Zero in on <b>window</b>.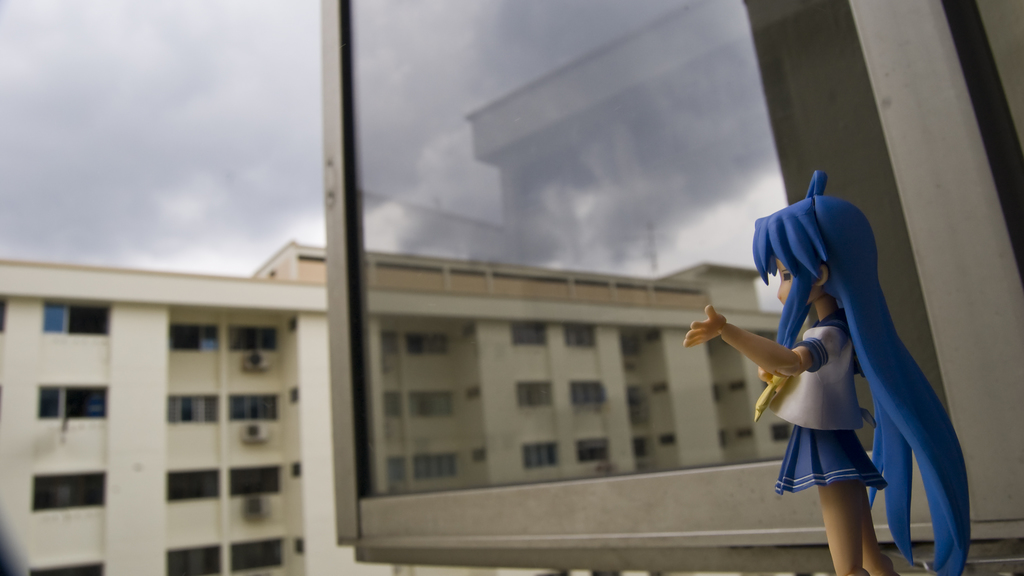
Zeroed in: bbox=(166, 465, 220, 497).
